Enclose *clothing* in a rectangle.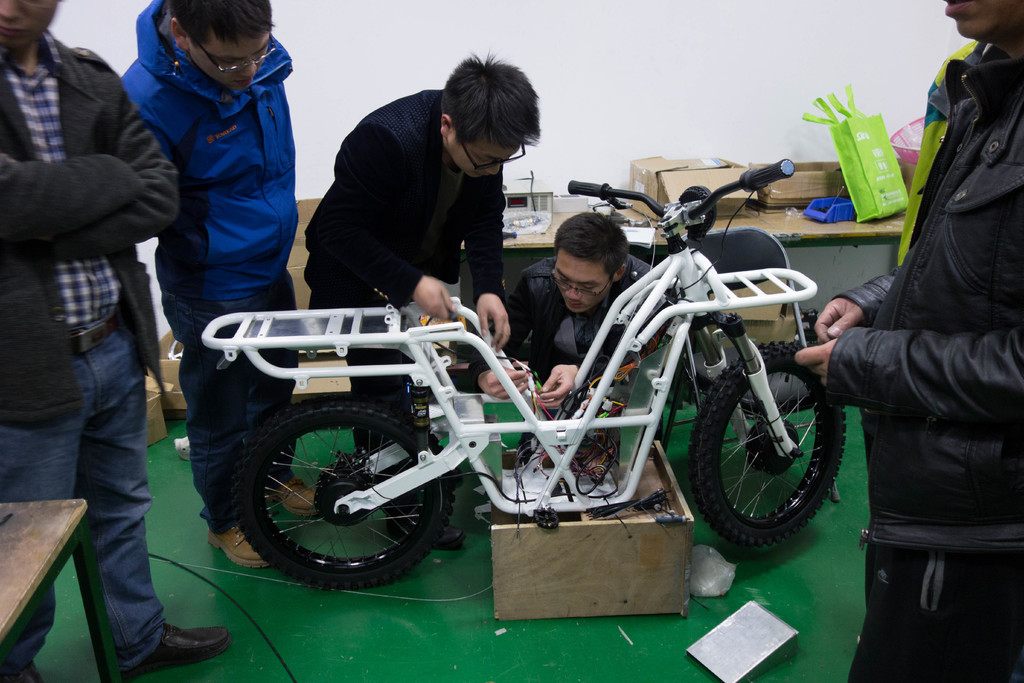
l=503, t=253, r=652, b=441.
